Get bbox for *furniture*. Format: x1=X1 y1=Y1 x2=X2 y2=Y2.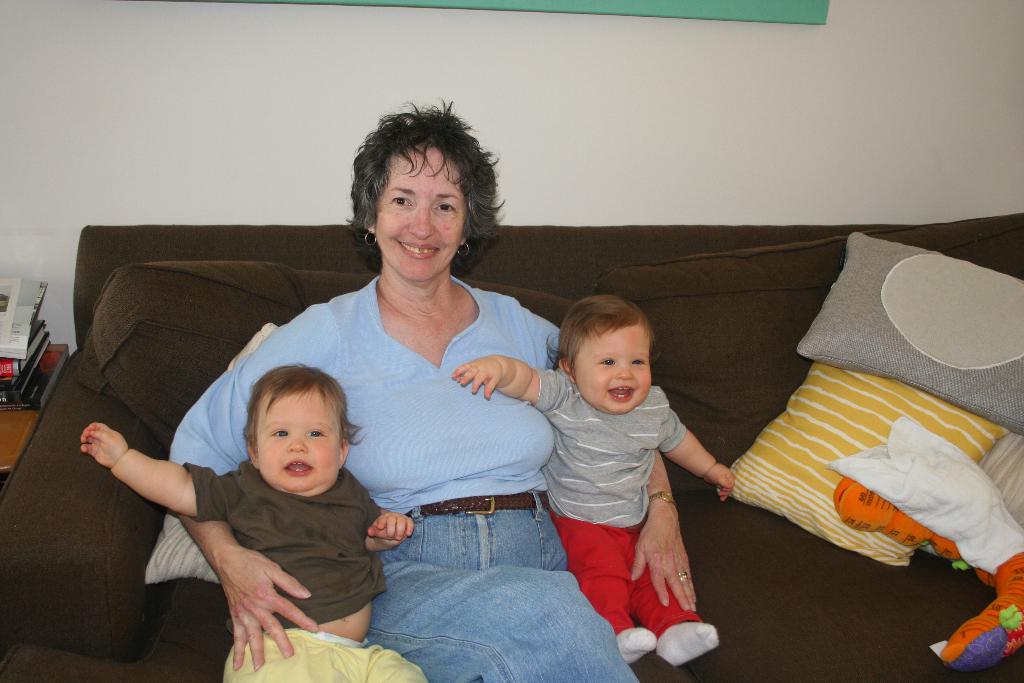
x1=0 y1=340 x2=69 y2=474.
